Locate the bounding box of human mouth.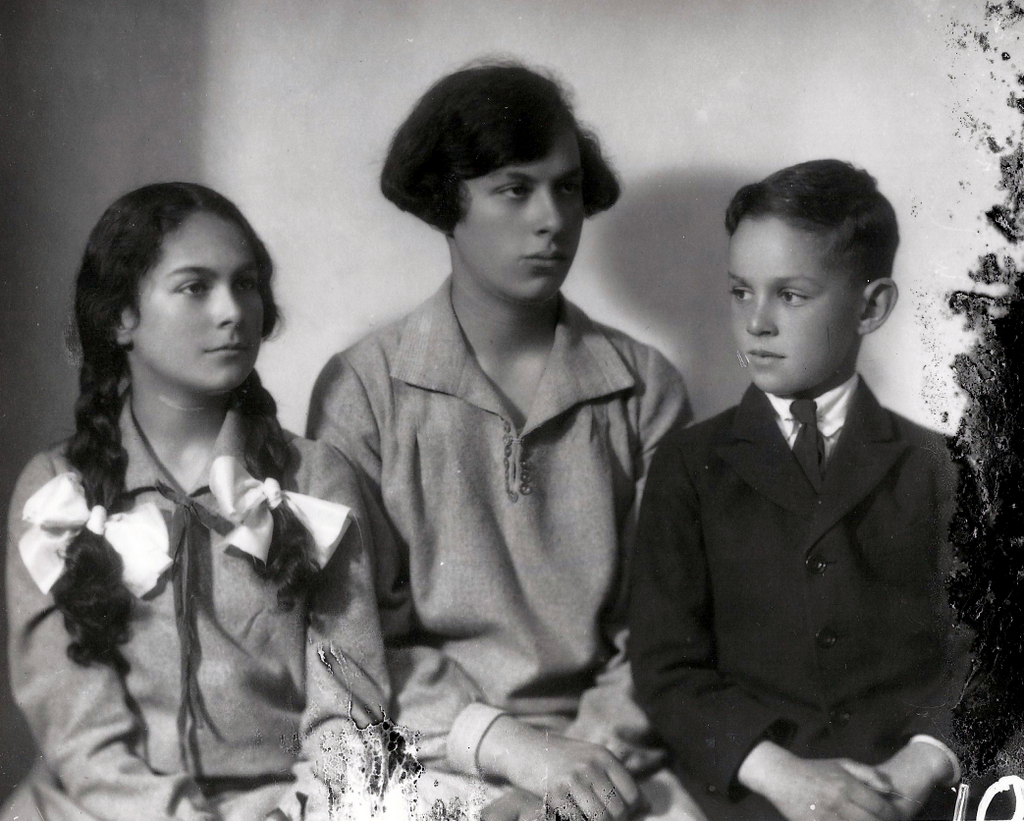
Bounding box: locate(520, 245, 567, 271).
